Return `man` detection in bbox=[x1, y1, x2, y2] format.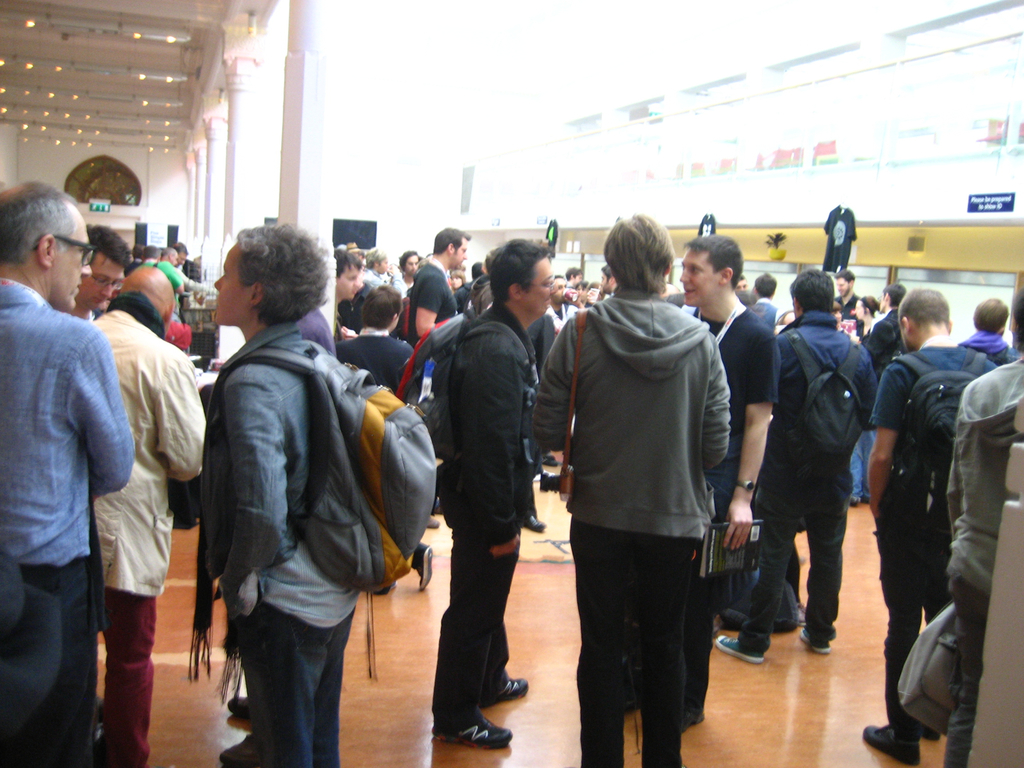
bbox=[197, 218, 351, 767].
